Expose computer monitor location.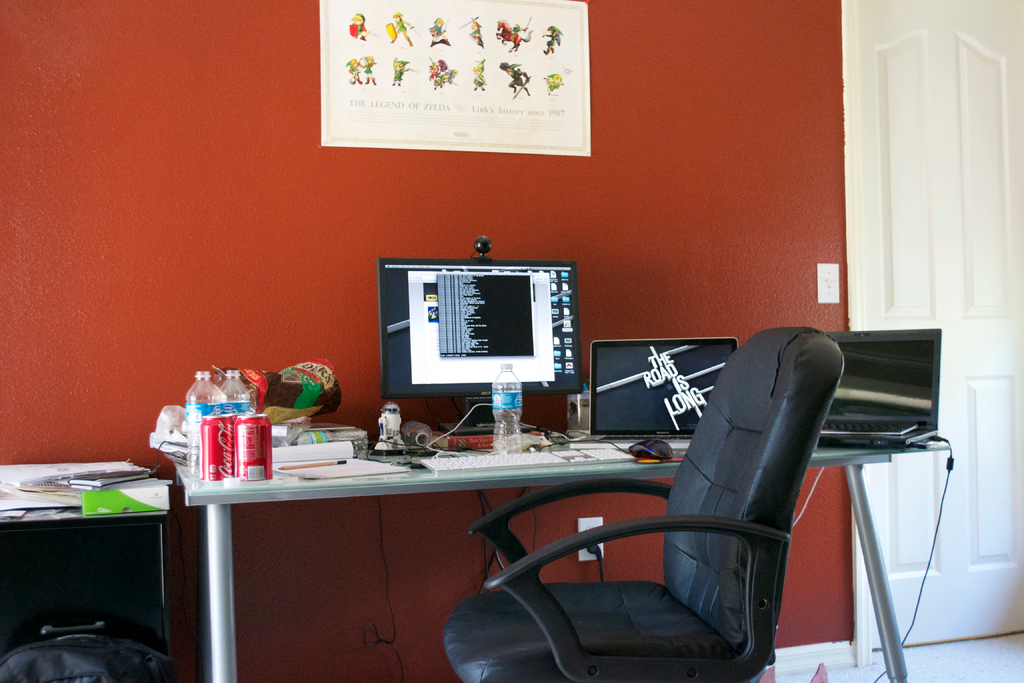
Exposed at 589,338,739,438.
